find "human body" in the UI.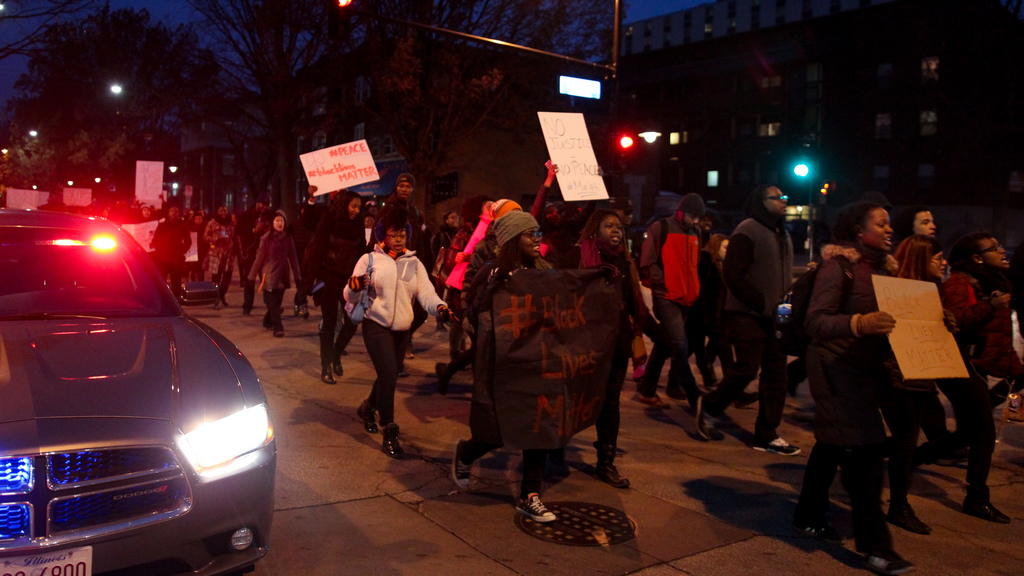
UI element at x1=486 y1=263 x2=617 y2=524.
